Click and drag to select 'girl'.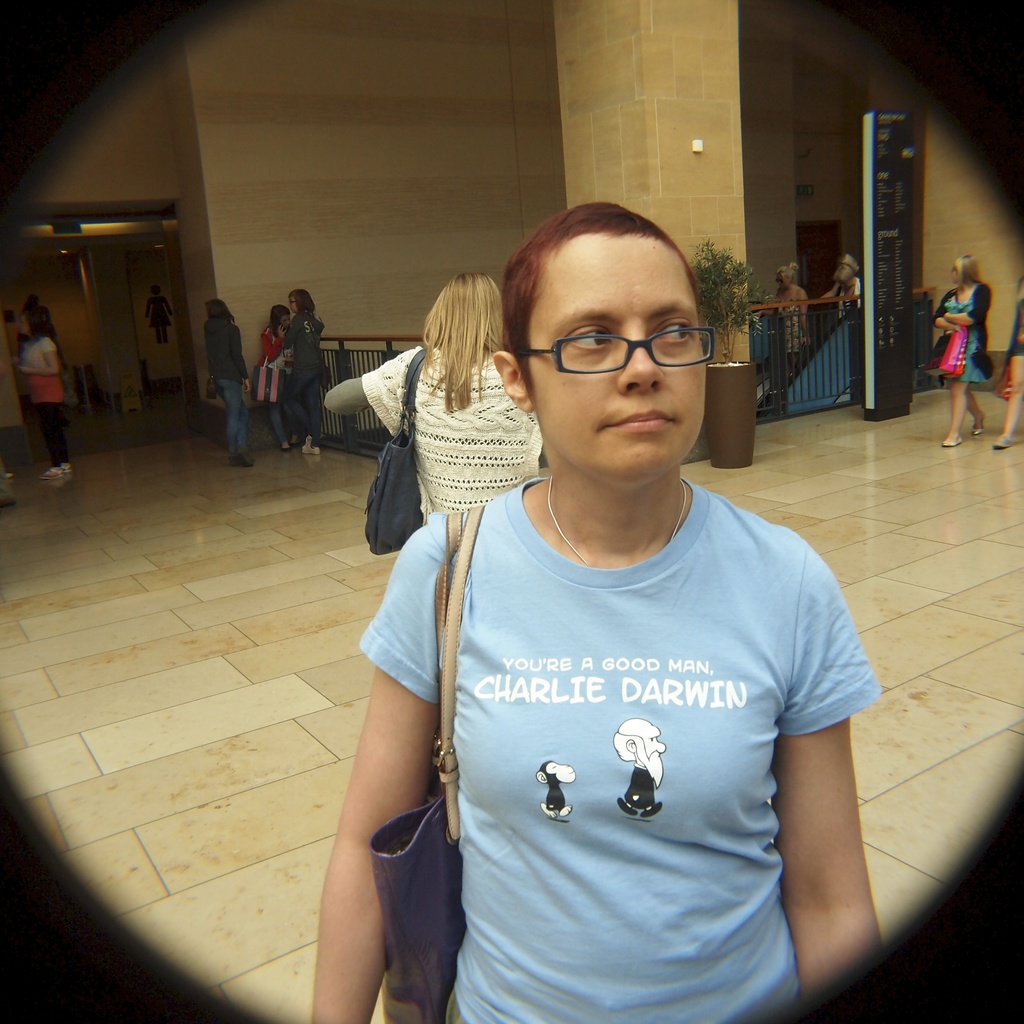
Selection: <region>824, 252, 864, 308</region>.
